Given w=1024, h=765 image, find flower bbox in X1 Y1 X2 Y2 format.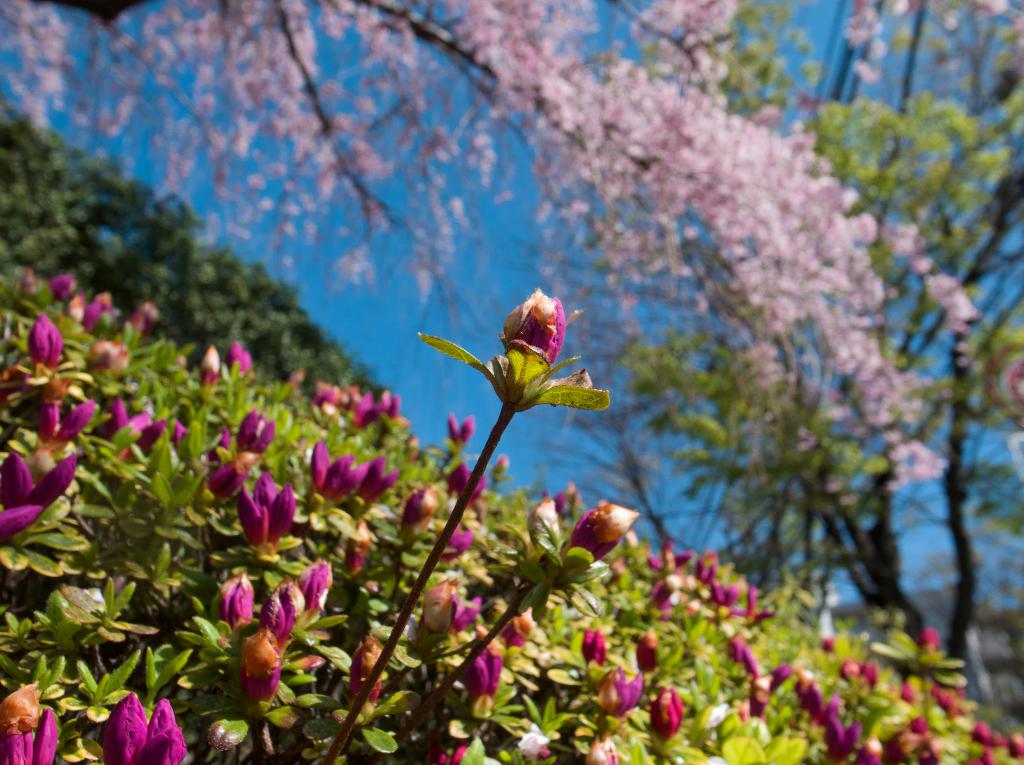
138 301 157 326.
